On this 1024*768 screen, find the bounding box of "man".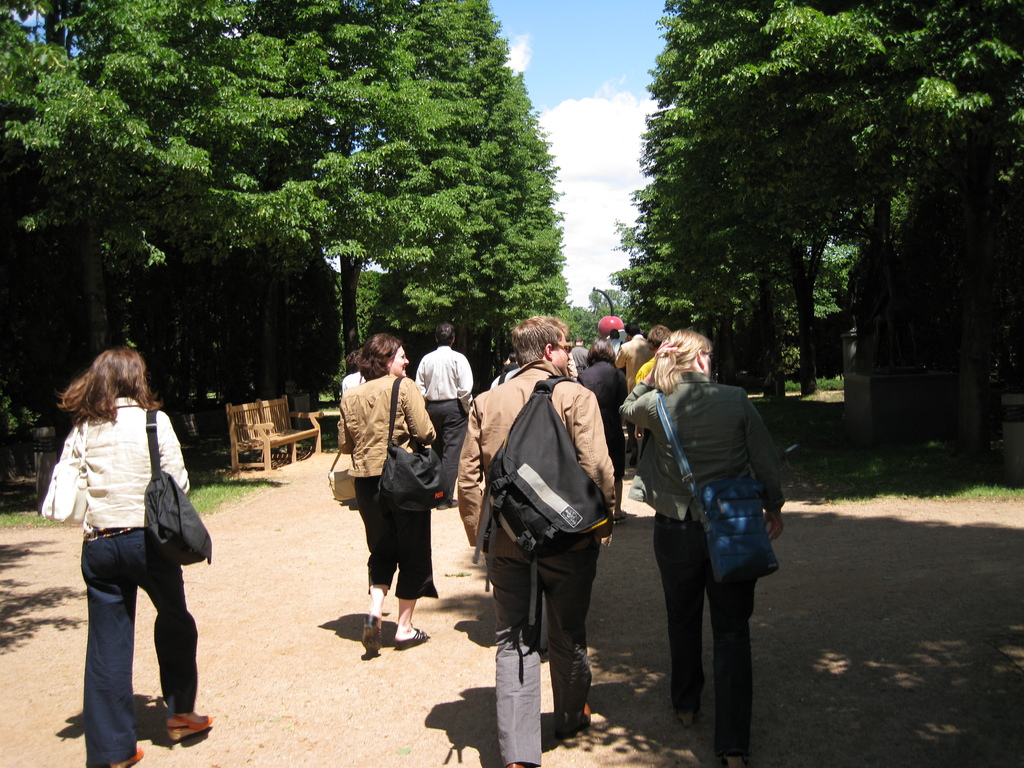
Bounding box: (414,321,474,511).
